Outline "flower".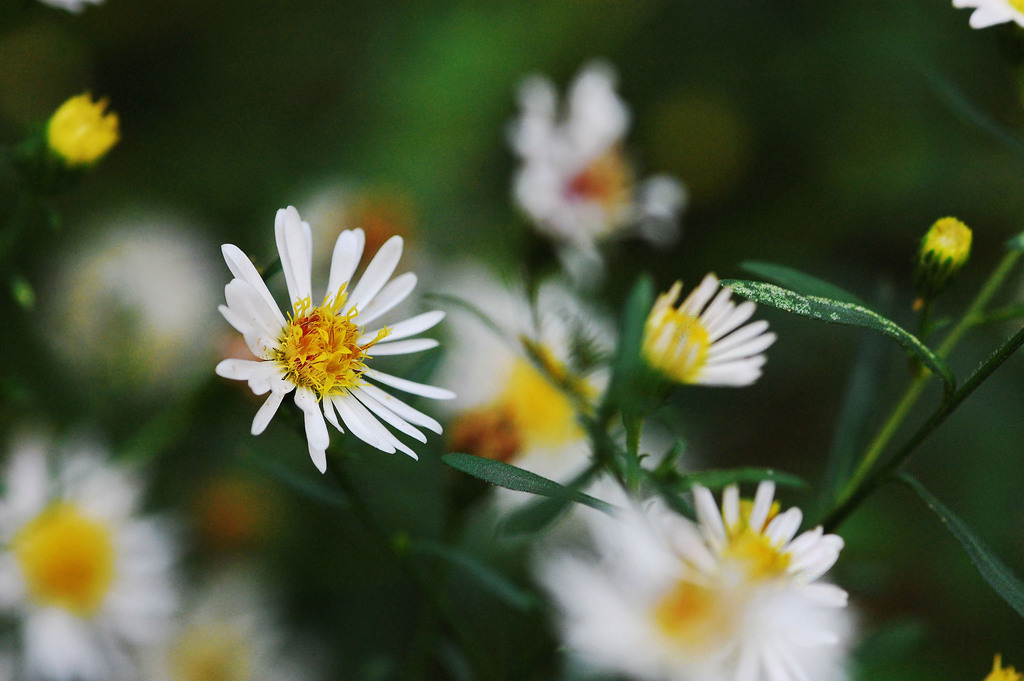
Outline: locate(630, 269, 781, 423).
